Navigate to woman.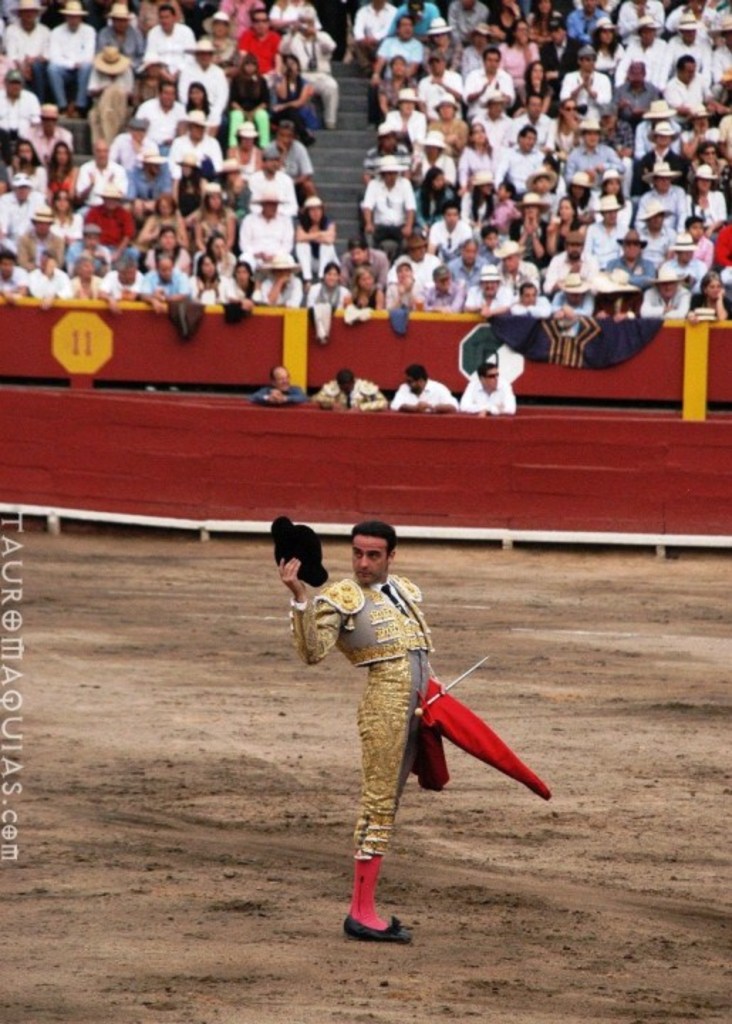
Navigation target: BBox(543, 98, 583, 158).
